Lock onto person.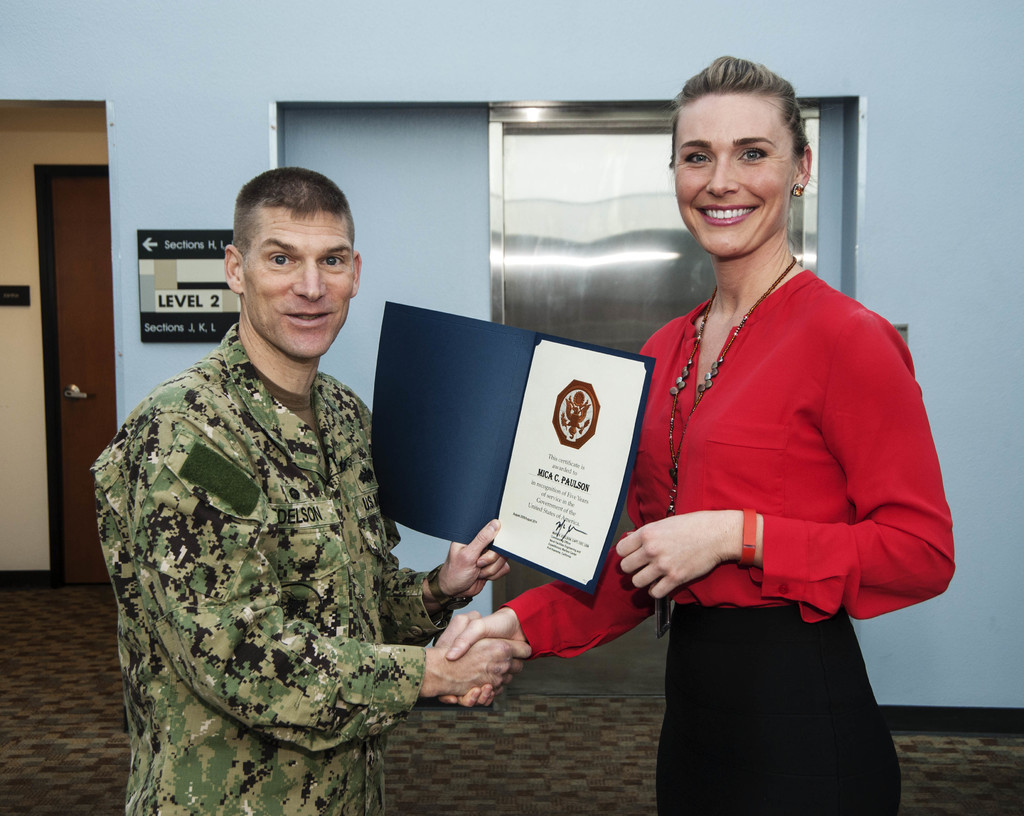
Locked: crop(442, 54, 963, 815).
